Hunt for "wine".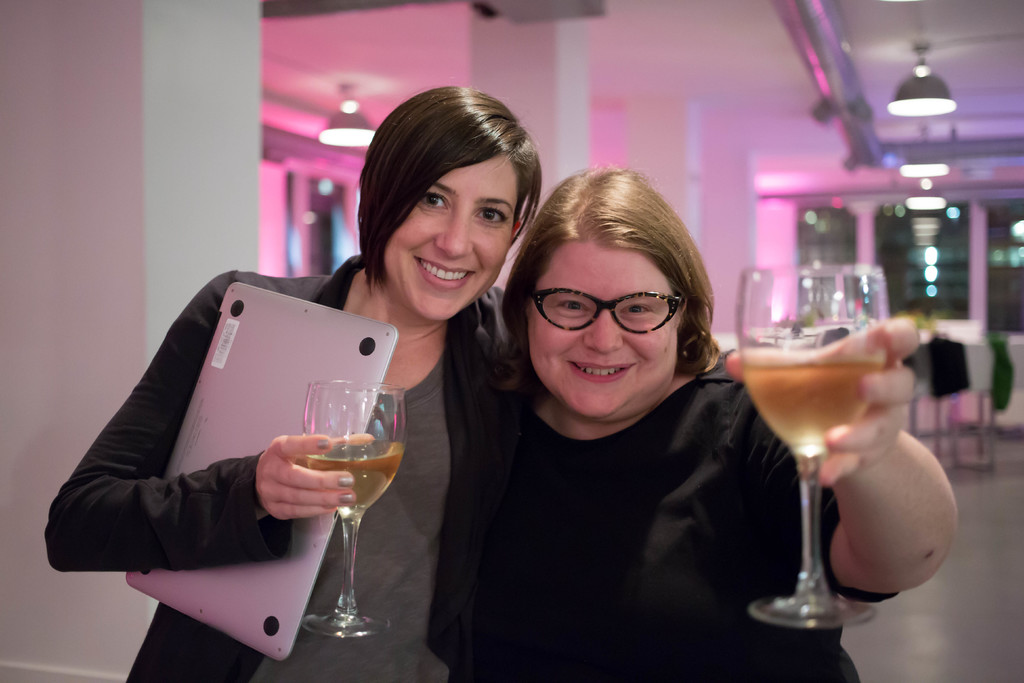
Hunted down at Rect(737, 348, 882, 453).
